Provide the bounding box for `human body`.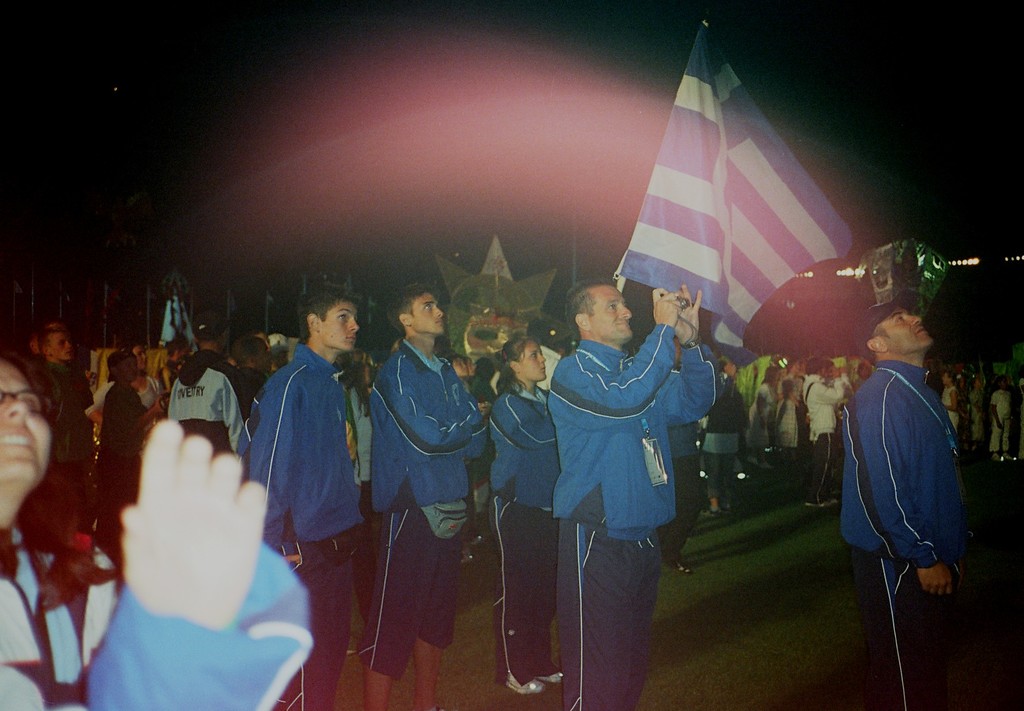
[488,383,566,707].
